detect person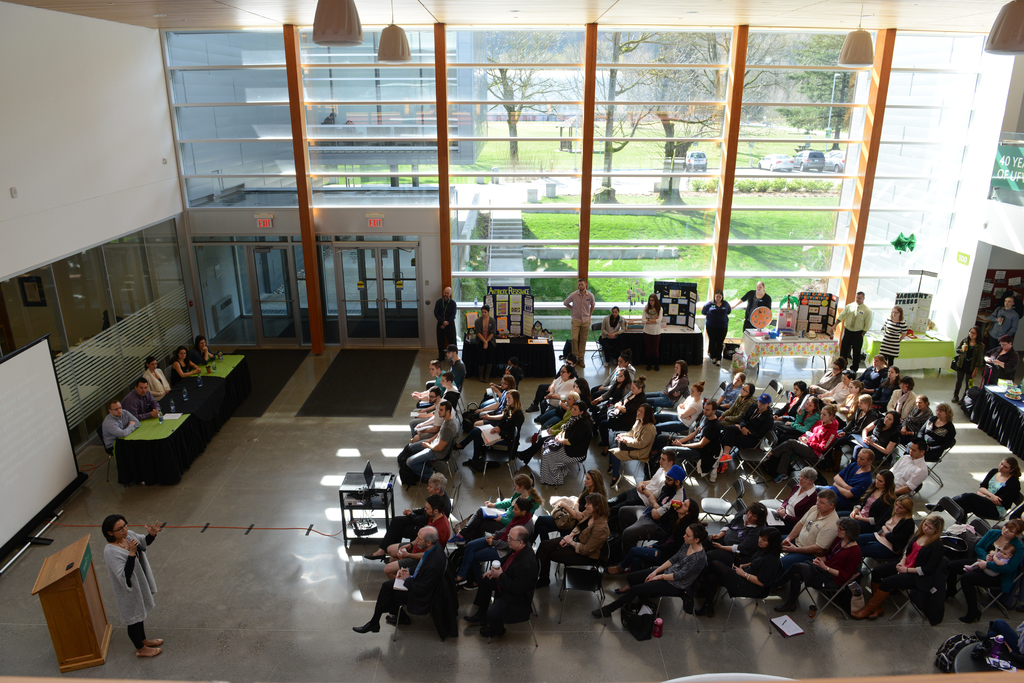
Rect(771, 492, 842, 553)
